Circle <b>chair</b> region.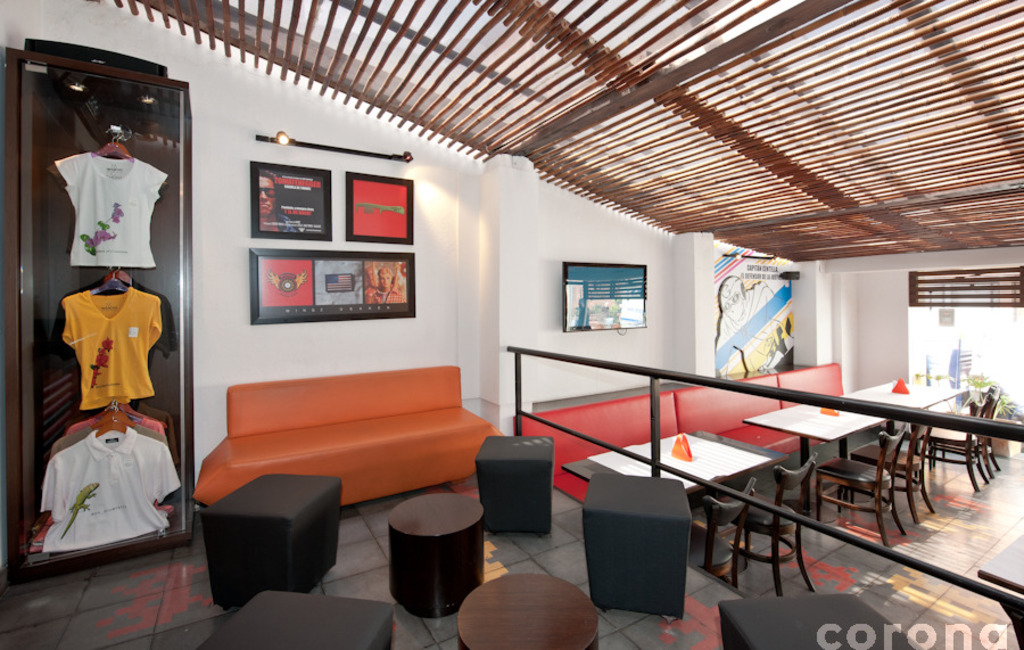
Region: bbox=(910, 394, 984, 489).
